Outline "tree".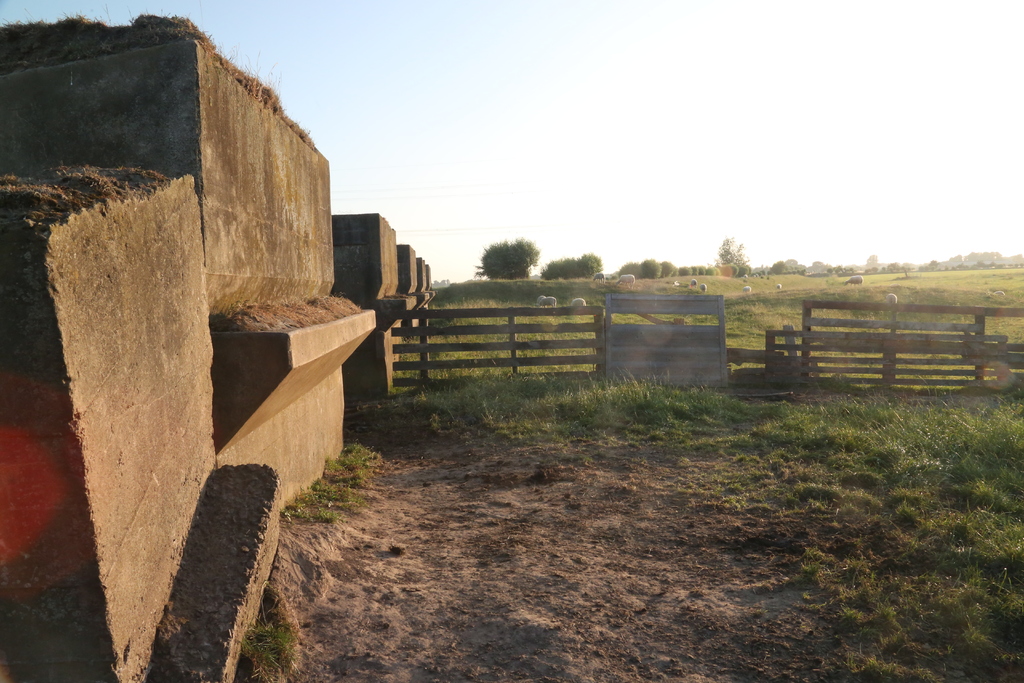
Outline: Rect(541, 254, 600, 285).
